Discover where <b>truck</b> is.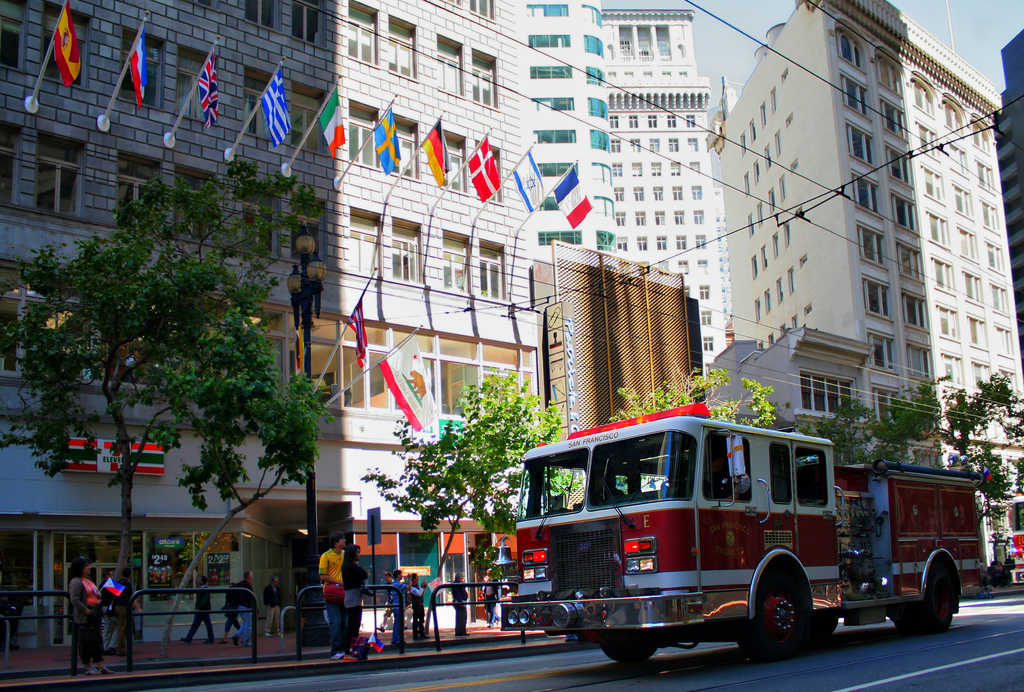
Discovered at box=[1007, 492, 1023, 584].
